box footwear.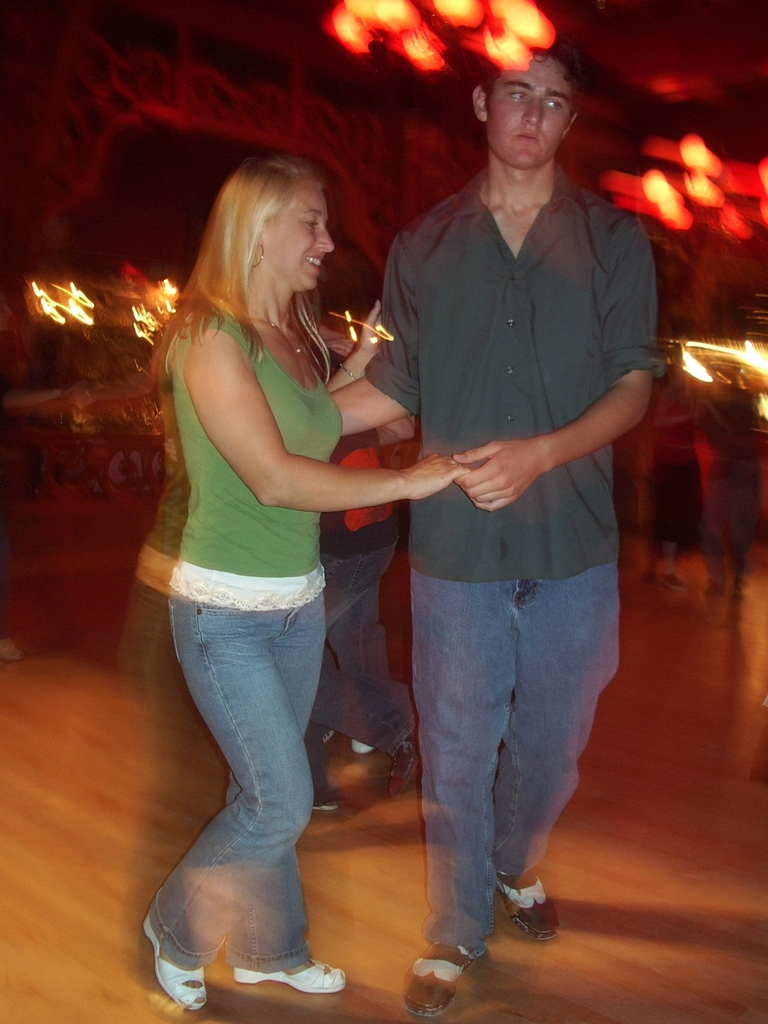
x1=142, y1=912, x2=212, y2=1013.
